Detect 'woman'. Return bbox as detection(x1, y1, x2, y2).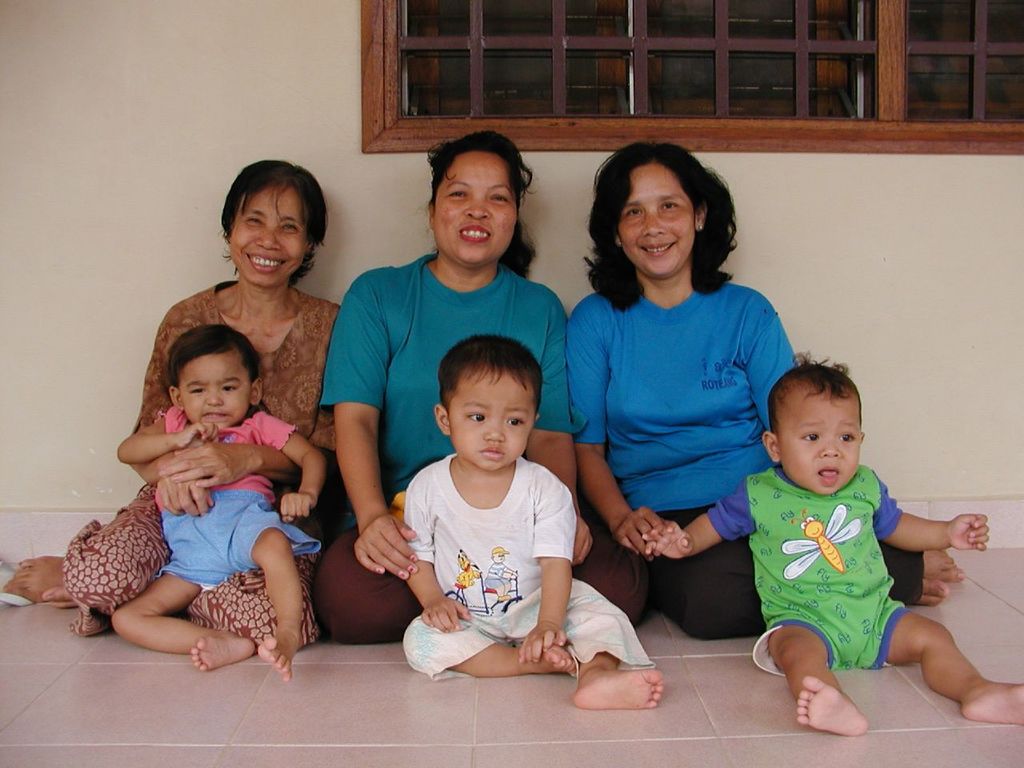
detection(569, 147, 960, 641).
